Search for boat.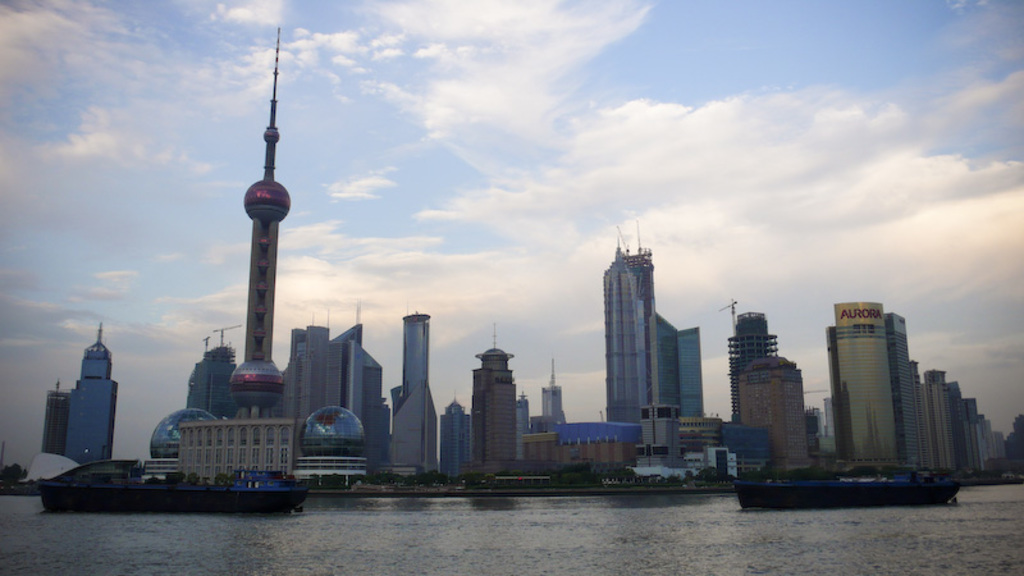
Found at 739, 474, 961, 506.
